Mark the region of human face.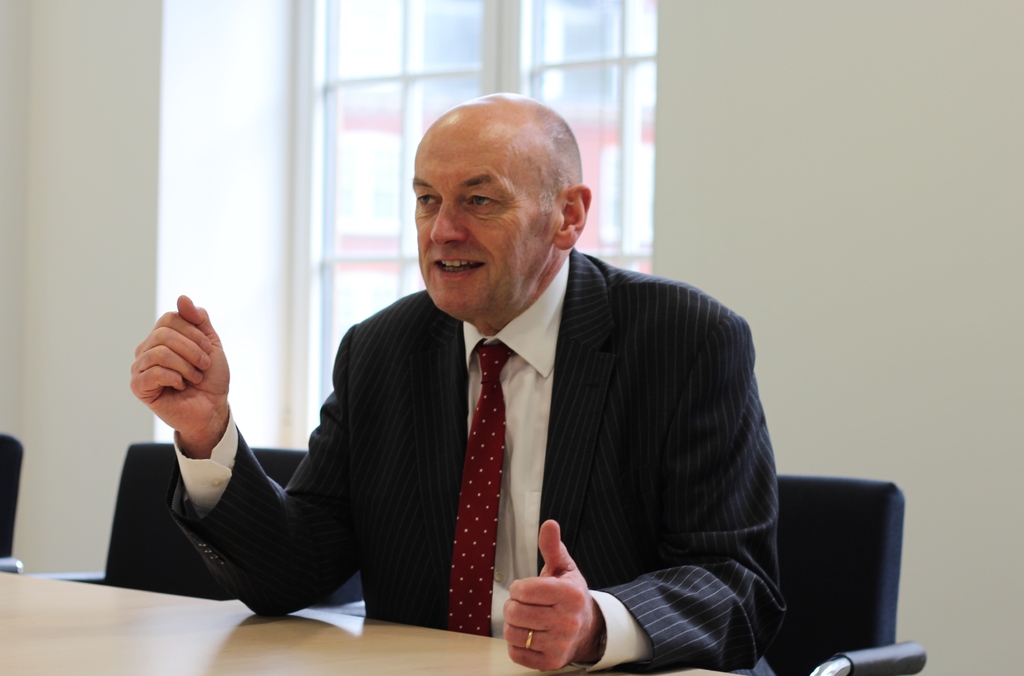
Region: (left=408, top=138, right=564, bottom=318).
